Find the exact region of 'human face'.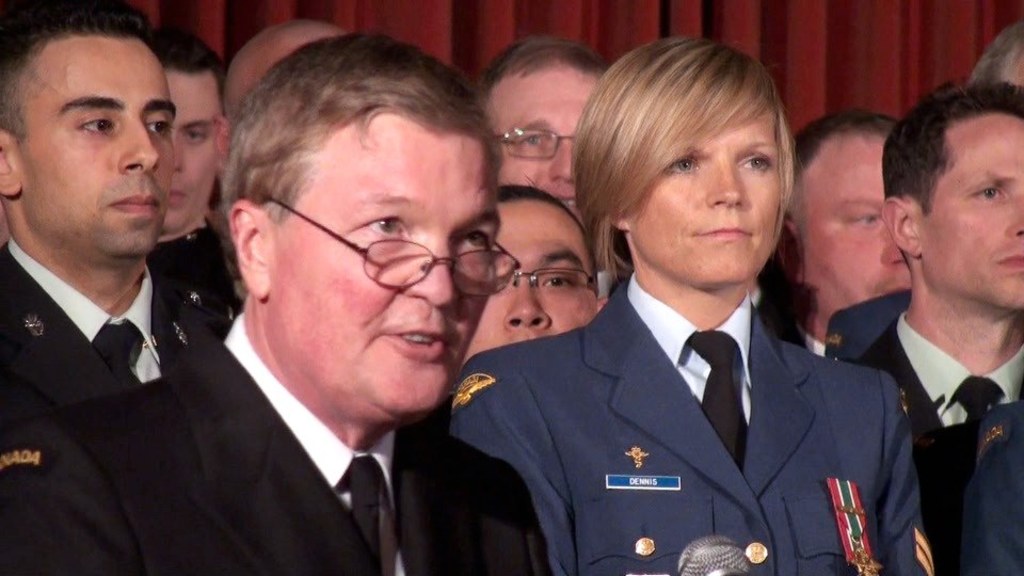
Exact region: [481,65,585,204].
